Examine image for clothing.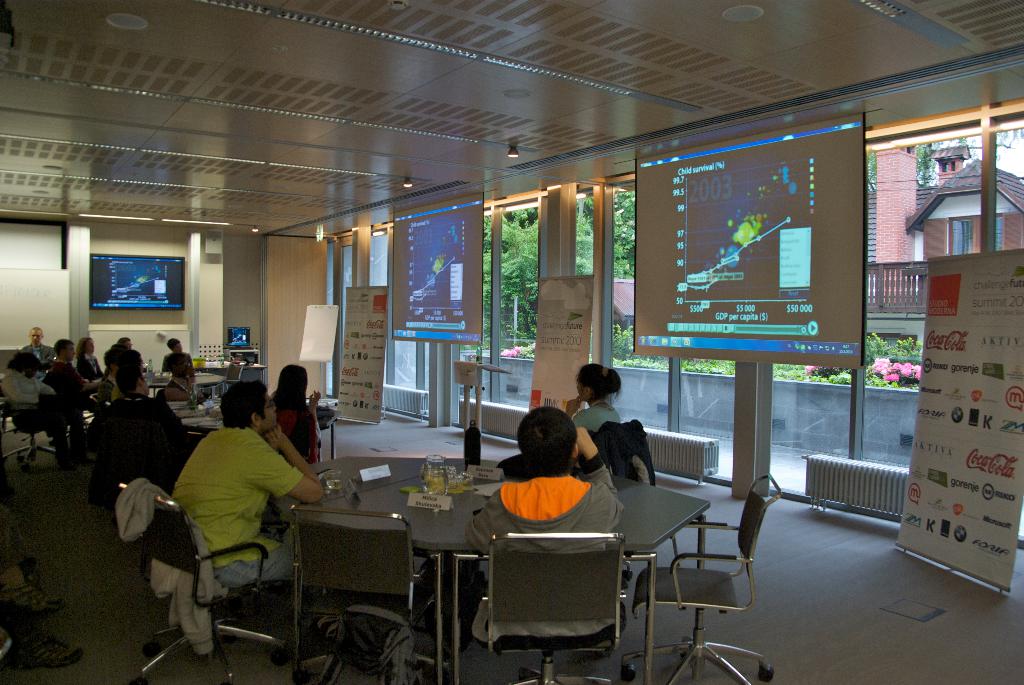
Examination result: bbox=[0, 369, 51, 409].
